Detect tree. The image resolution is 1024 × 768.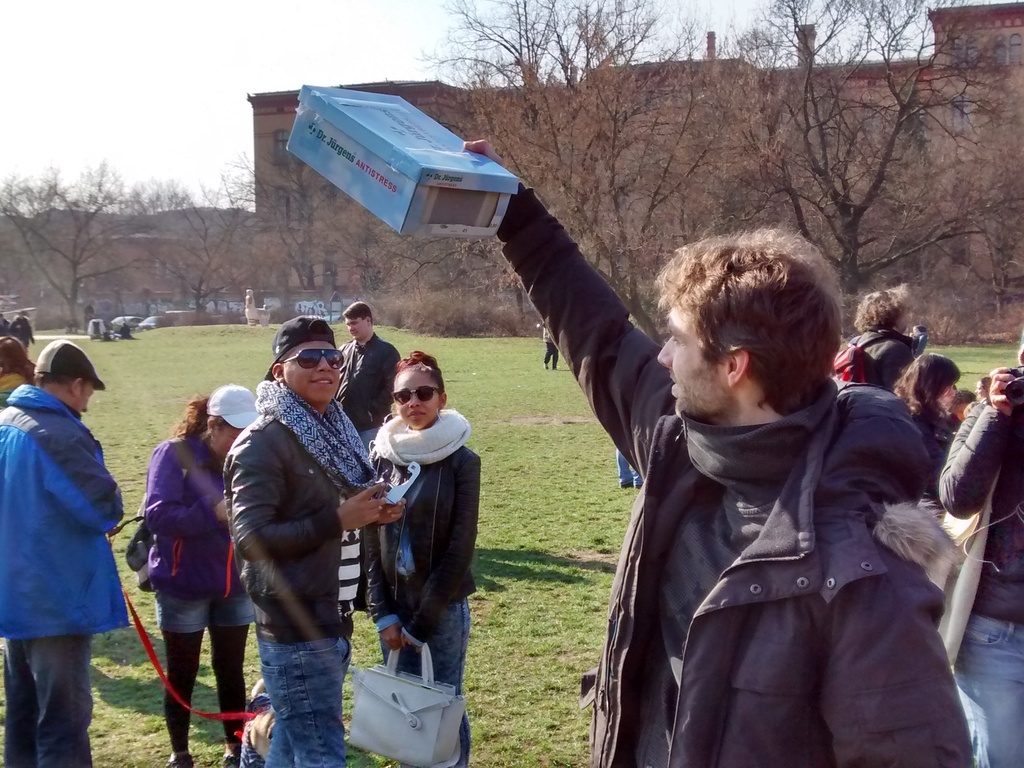
[left=219, top=143, right=399, bottom=300].
